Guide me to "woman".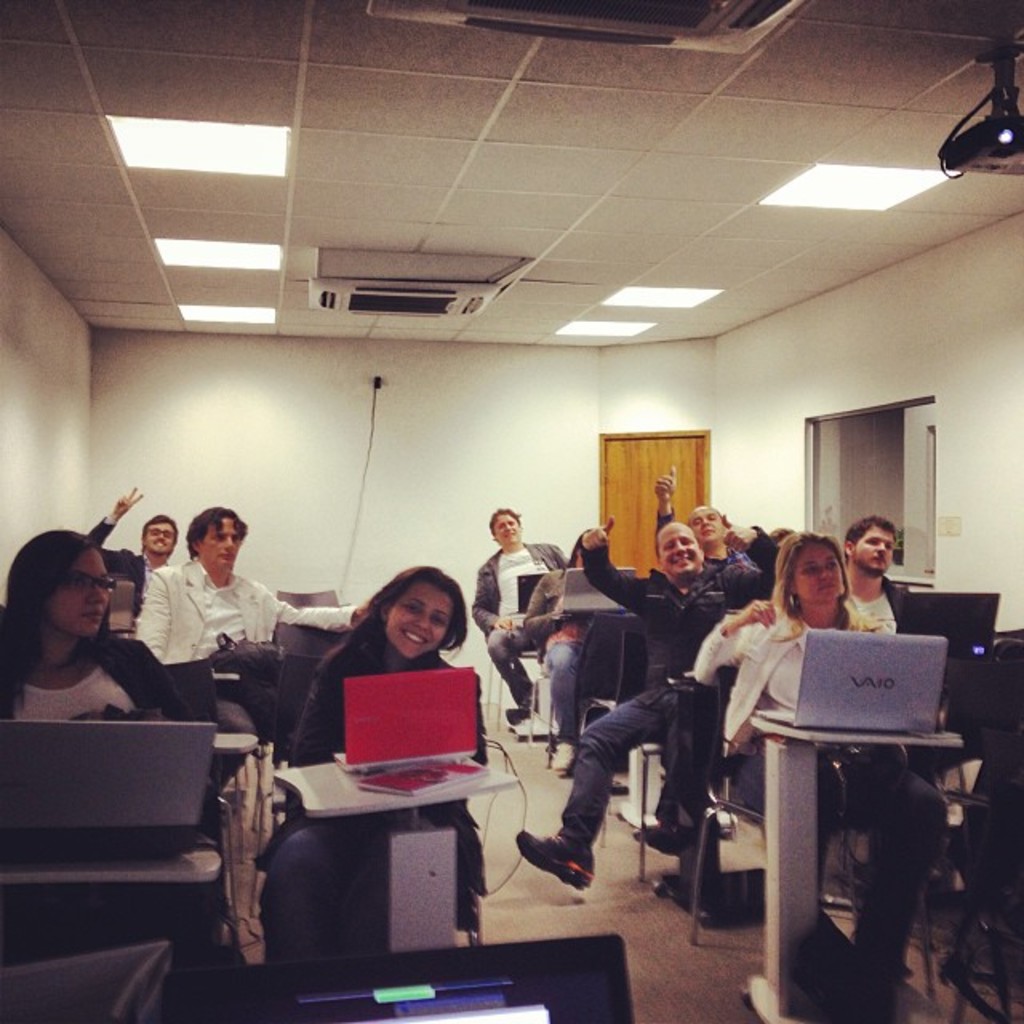
Guidance: 2:507:162:781.
